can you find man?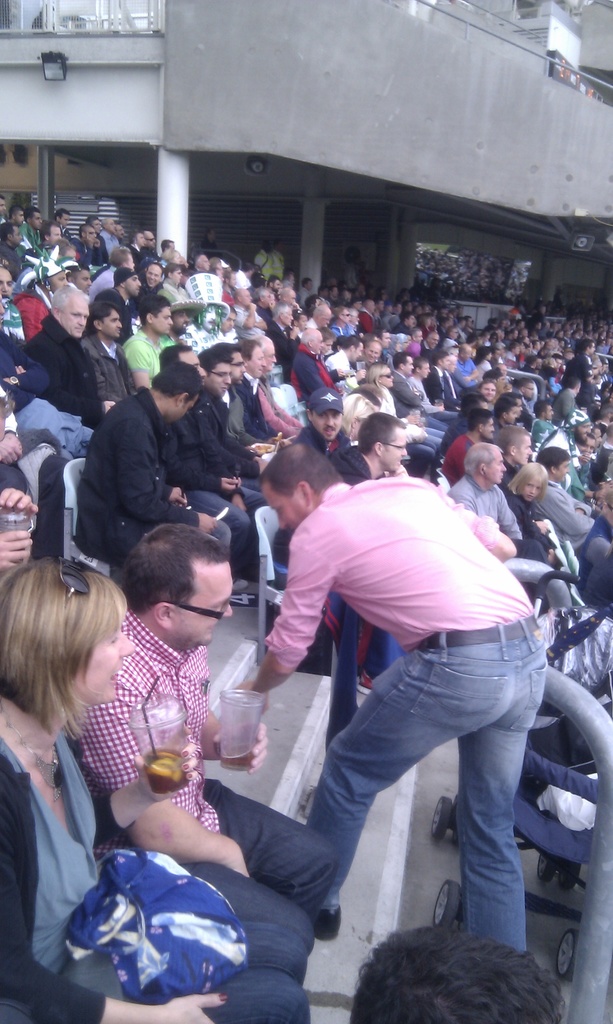
Yes, bounding box: (197,253,213,271).
